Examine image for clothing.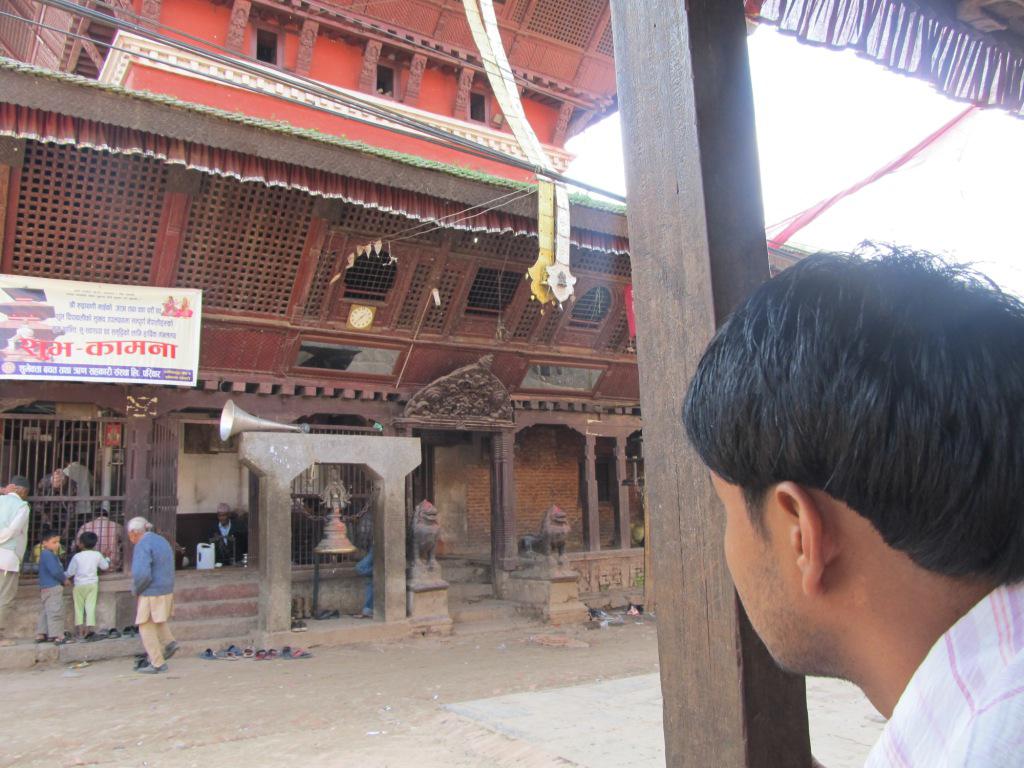
Examination result: (209, 522, 249, 567).
